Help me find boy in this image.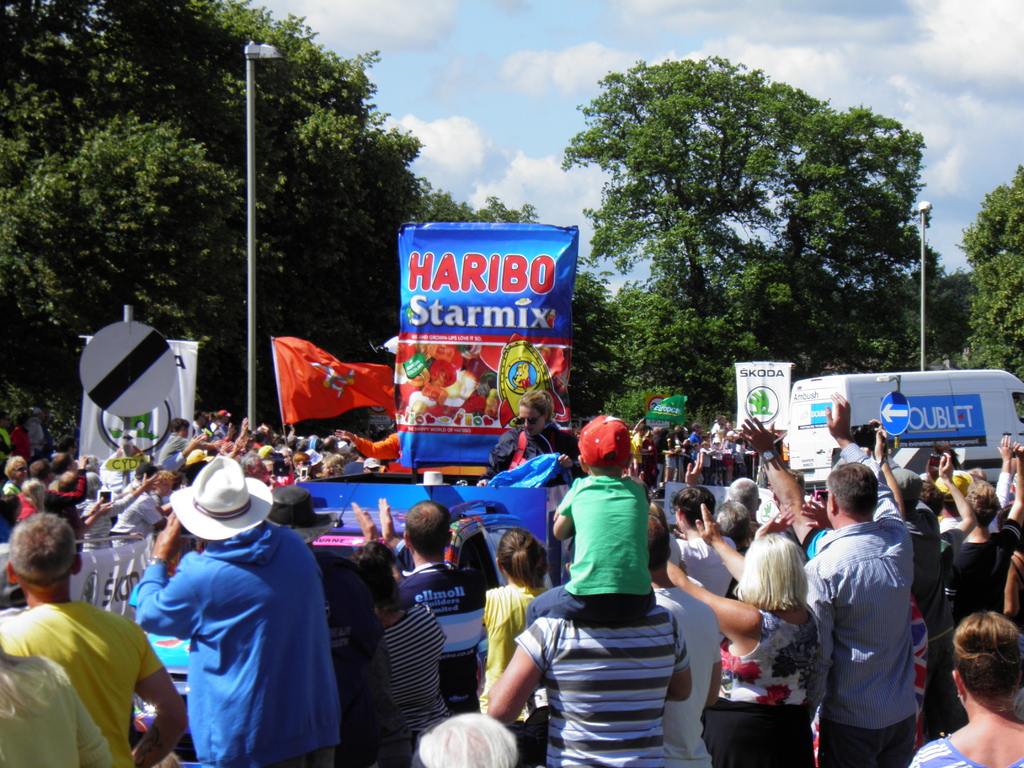
Found it: x1=524 y1=414 x2=659 y2=623.
